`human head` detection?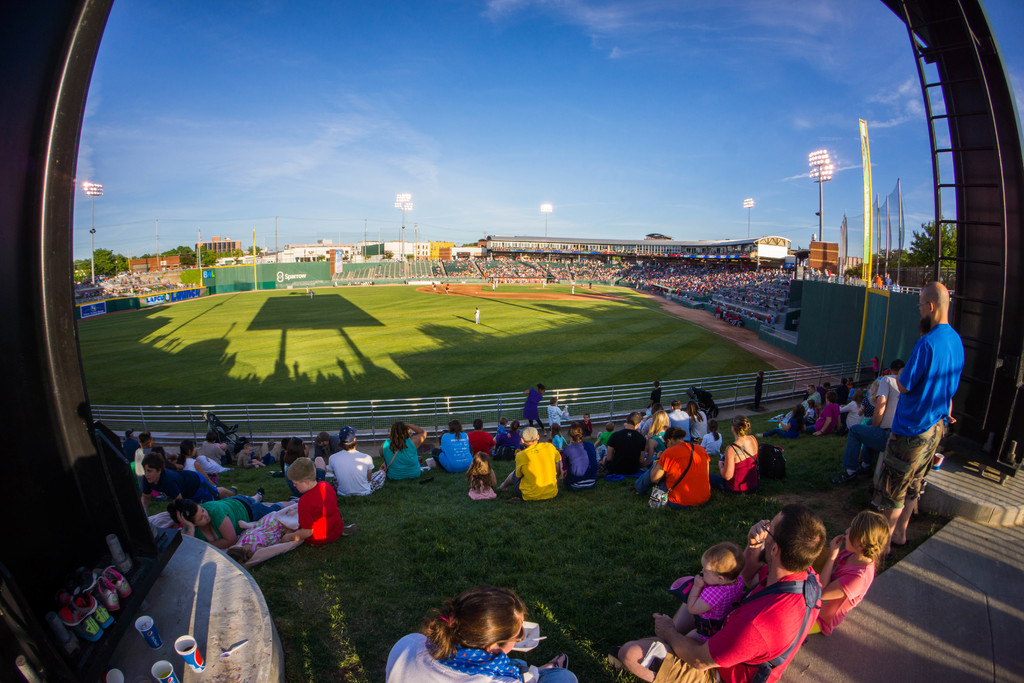
[915, 273, 950, 336]
